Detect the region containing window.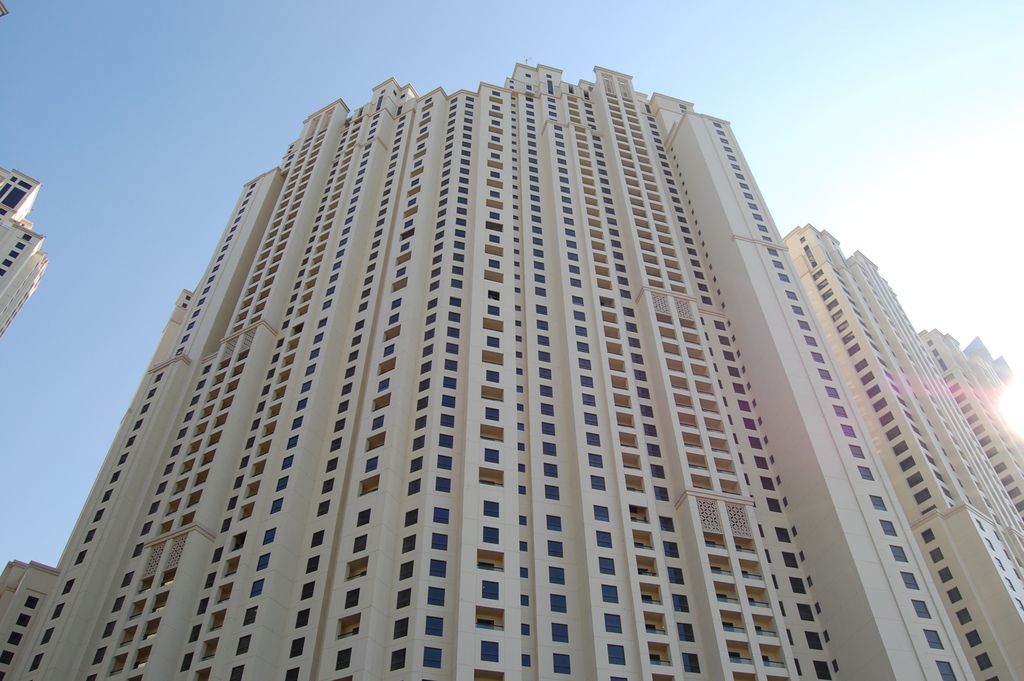
crop(53, 602, 65, 619).
